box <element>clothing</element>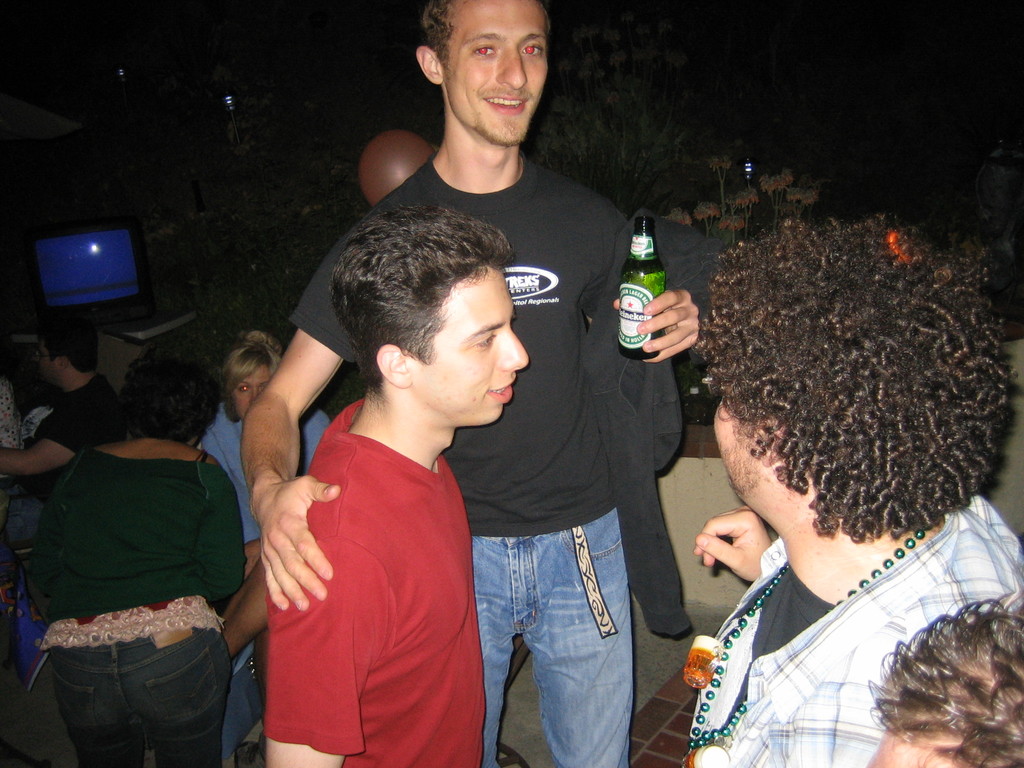
(x1=266, y1=396, x2=487, y2=764)
